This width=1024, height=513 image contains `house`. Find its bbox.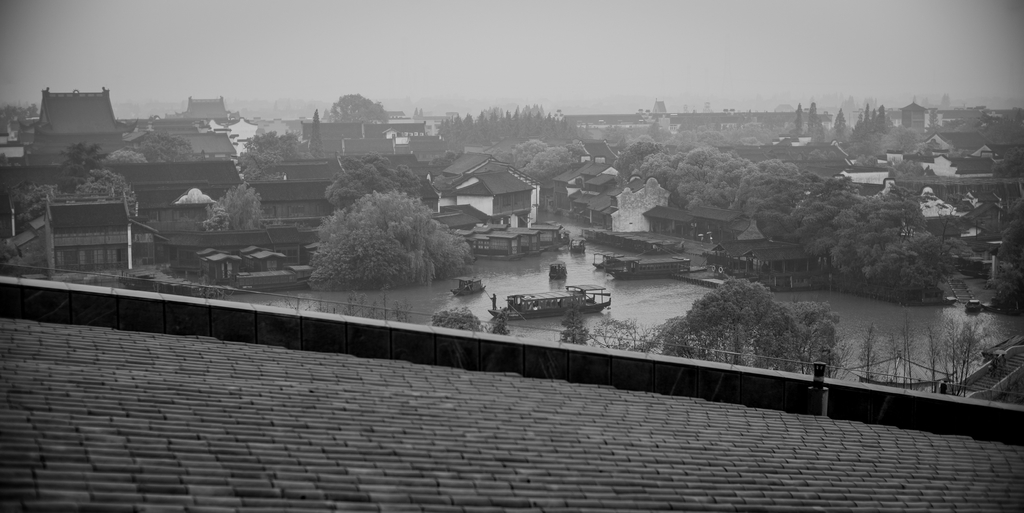
region(250, 175, 332, 212).
